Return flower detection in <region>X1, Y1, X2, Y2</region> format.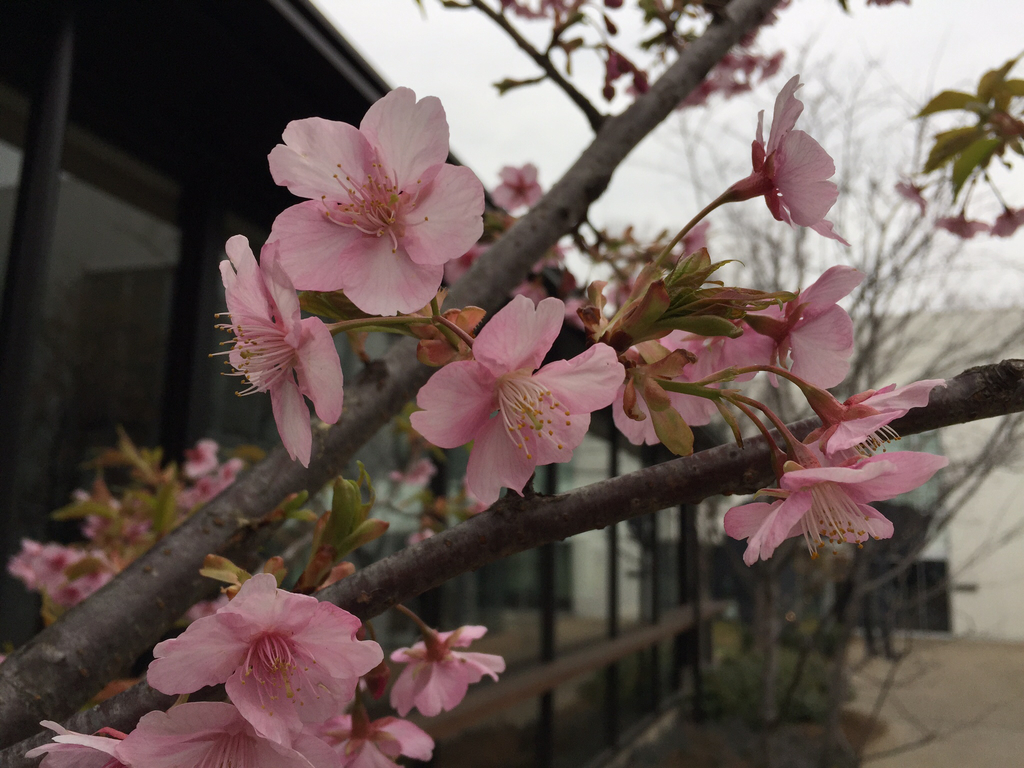
<region>994, 205, 1022, 237</region>.
